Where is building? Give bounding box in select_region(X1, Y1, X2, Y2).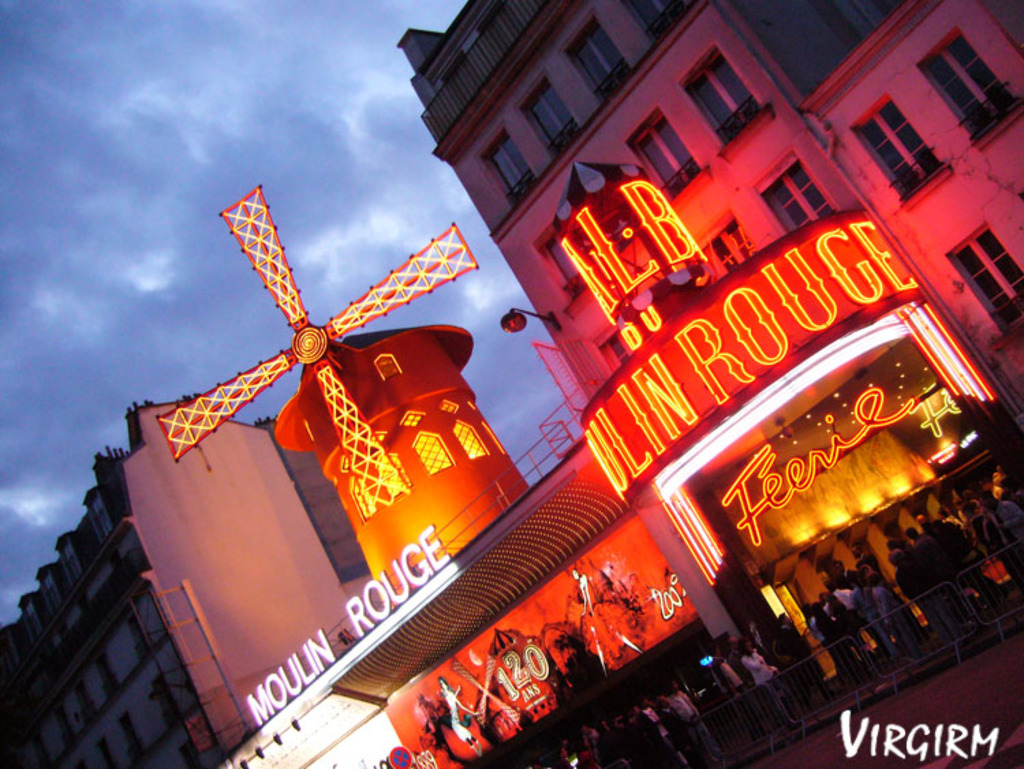
select_region(0, 395, 348, 768).
